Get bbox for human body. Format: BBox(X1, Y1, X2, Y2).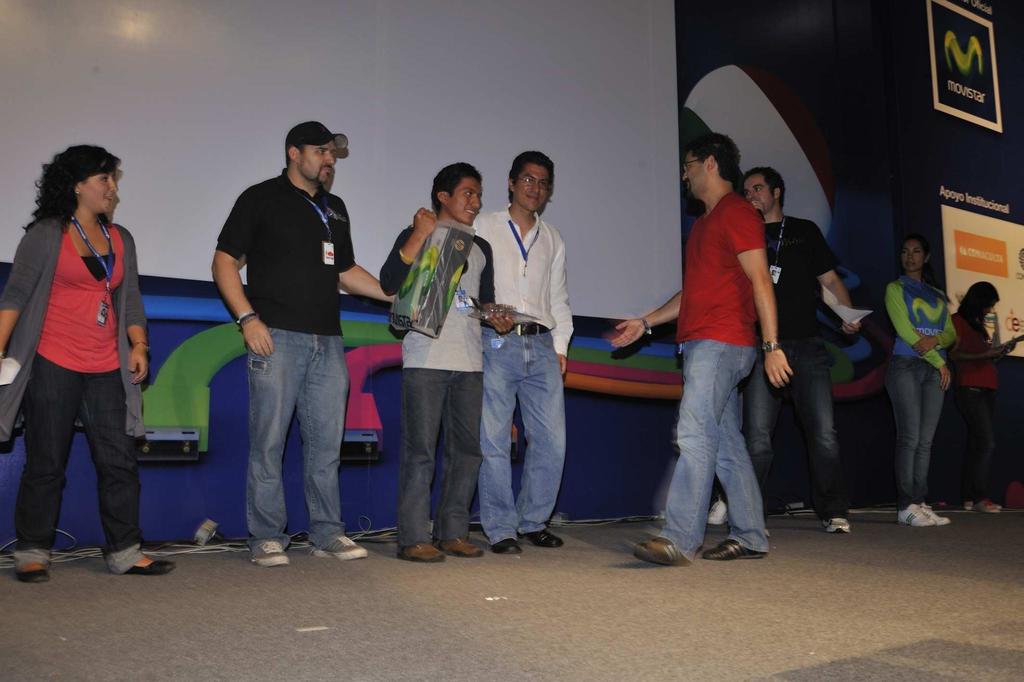
BBox(947, 271, 1023, 518).
